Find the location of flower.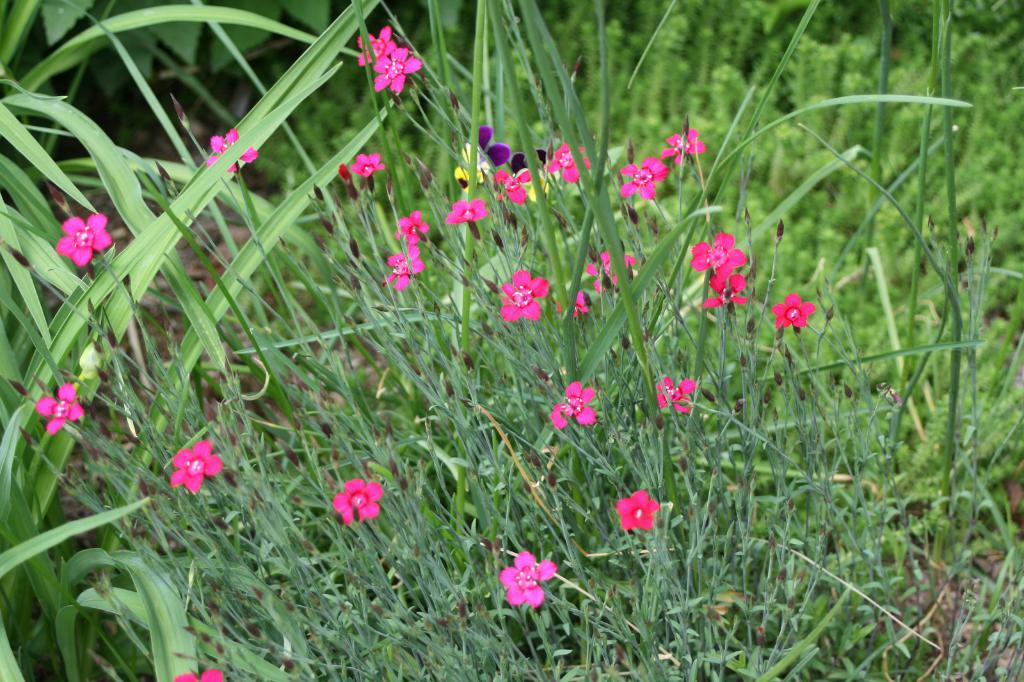
Location: crop(497, 268, 550, 325).
